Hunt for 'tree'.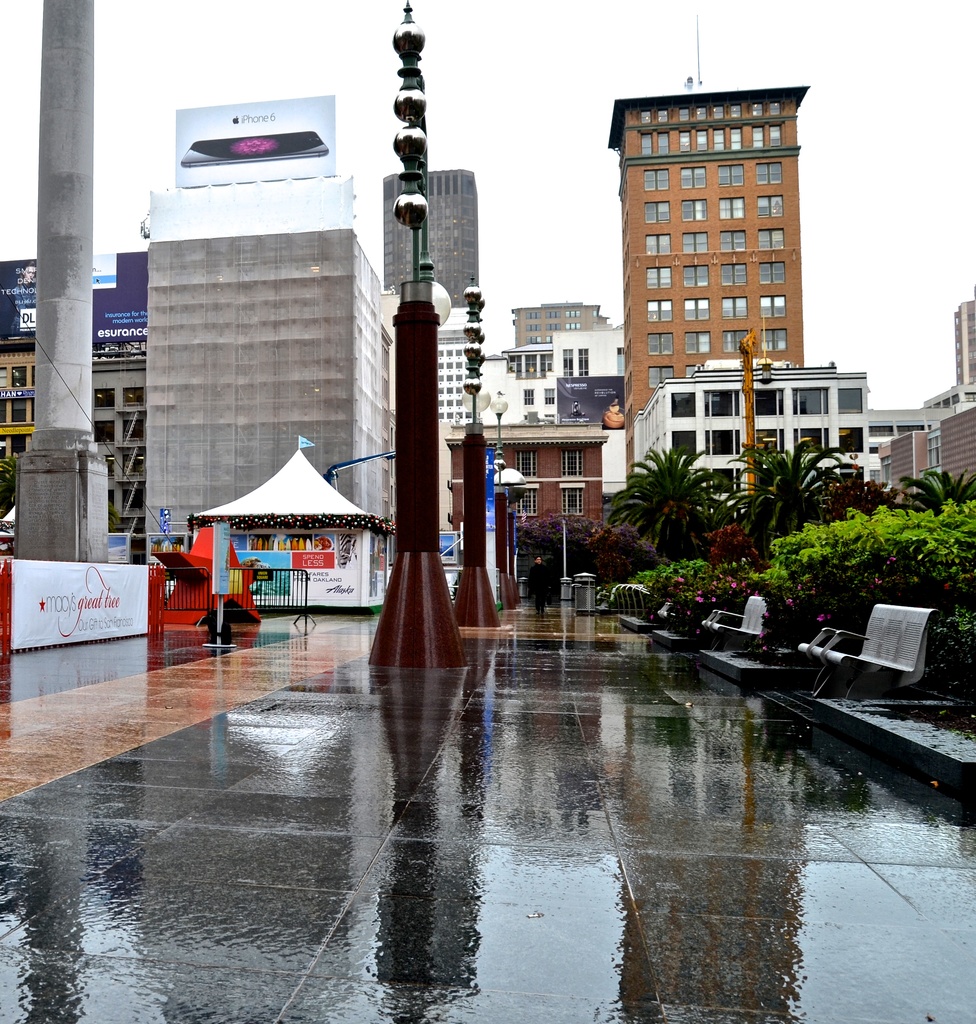
Hunted down at (602, 431, 729, 567).
